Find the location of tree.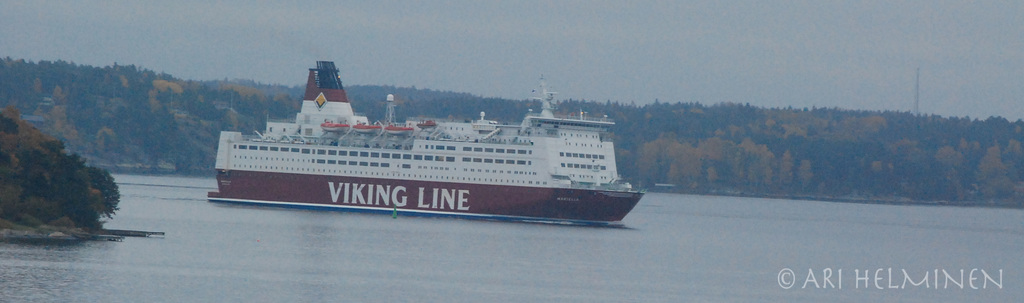
Location: box(13, 118, 107, 210).
